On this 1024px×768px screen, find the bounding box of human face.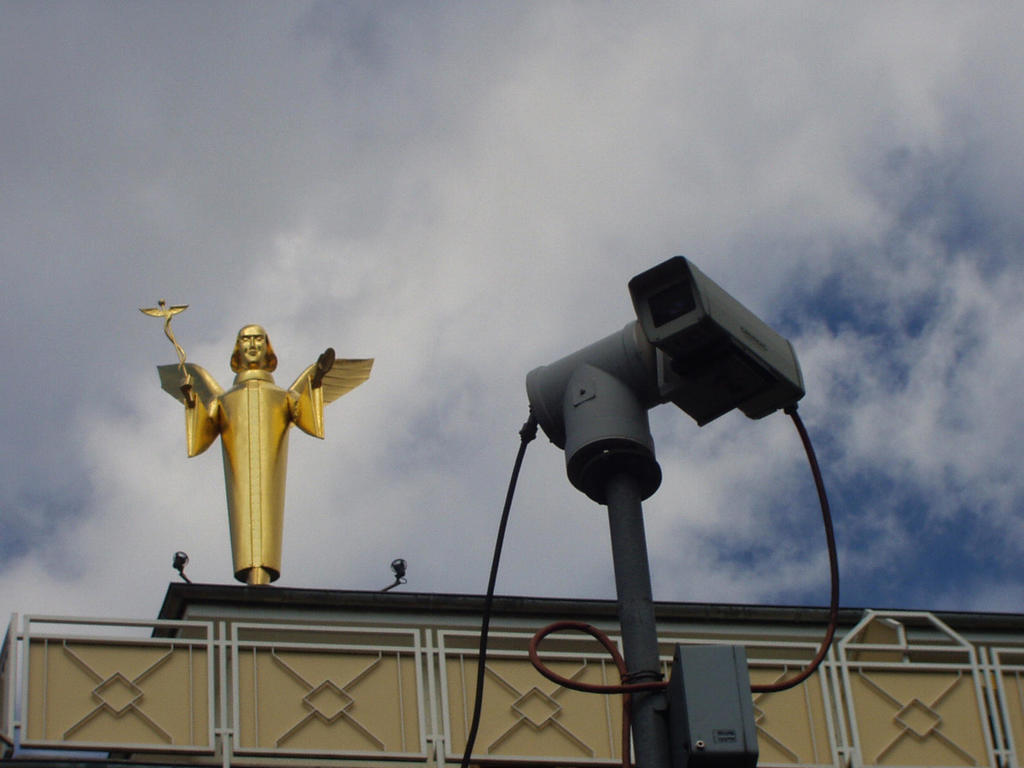
Bounding box: (239,325,266,362).
